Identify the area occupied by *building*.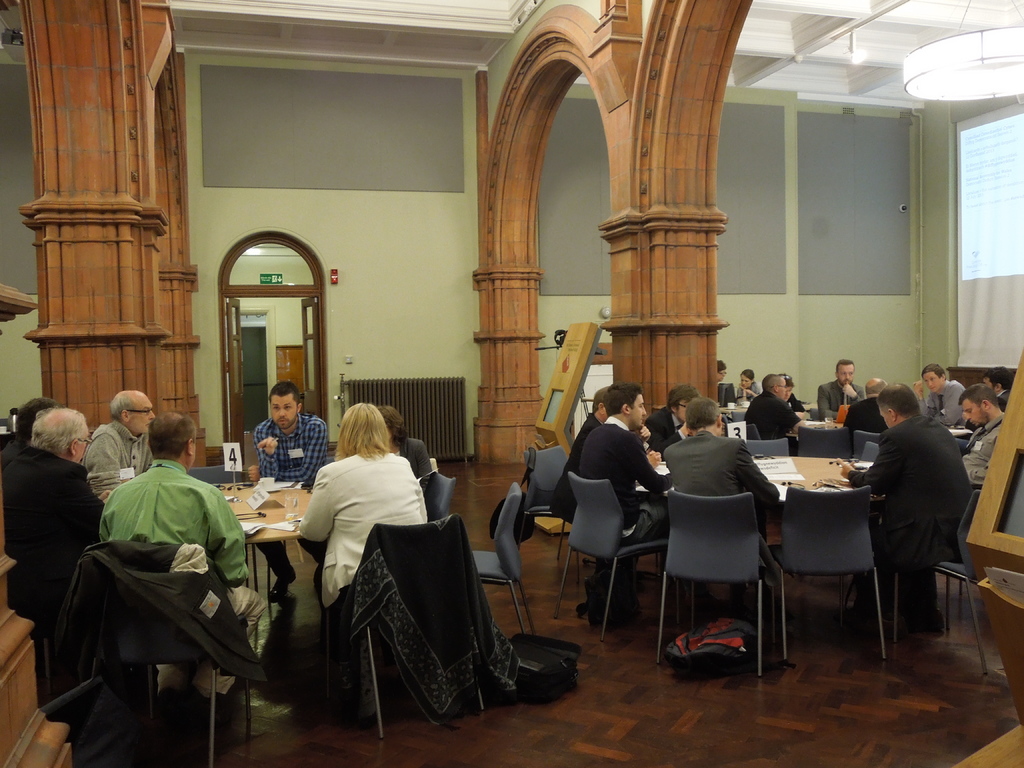
Area: (0,0,1023,767).
